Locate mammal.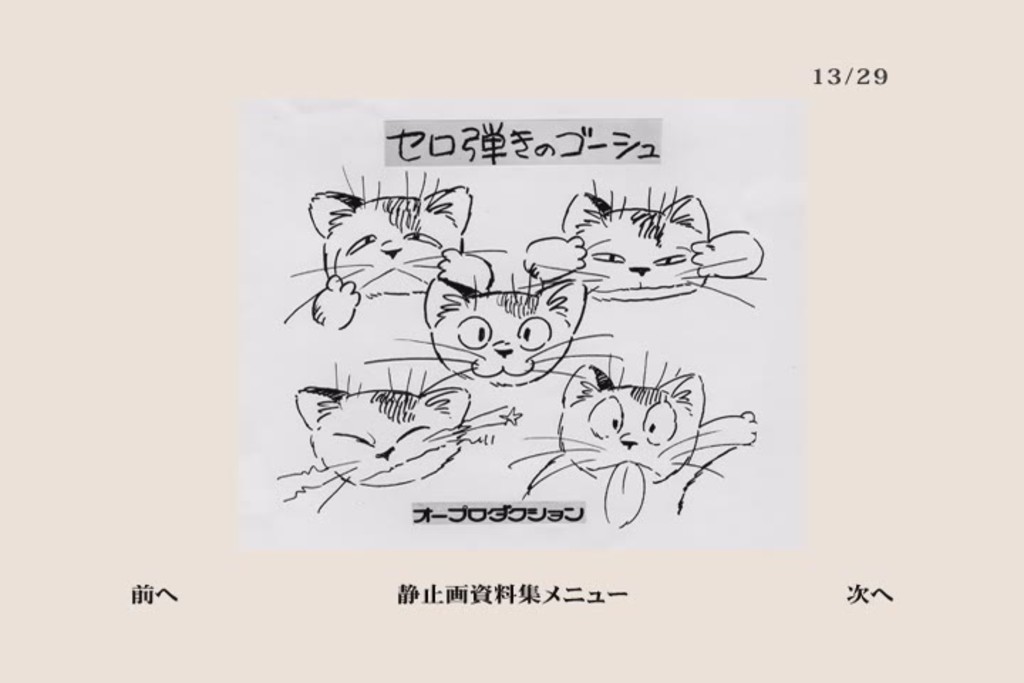
Bounding box: 503, 344, 765, 531.
